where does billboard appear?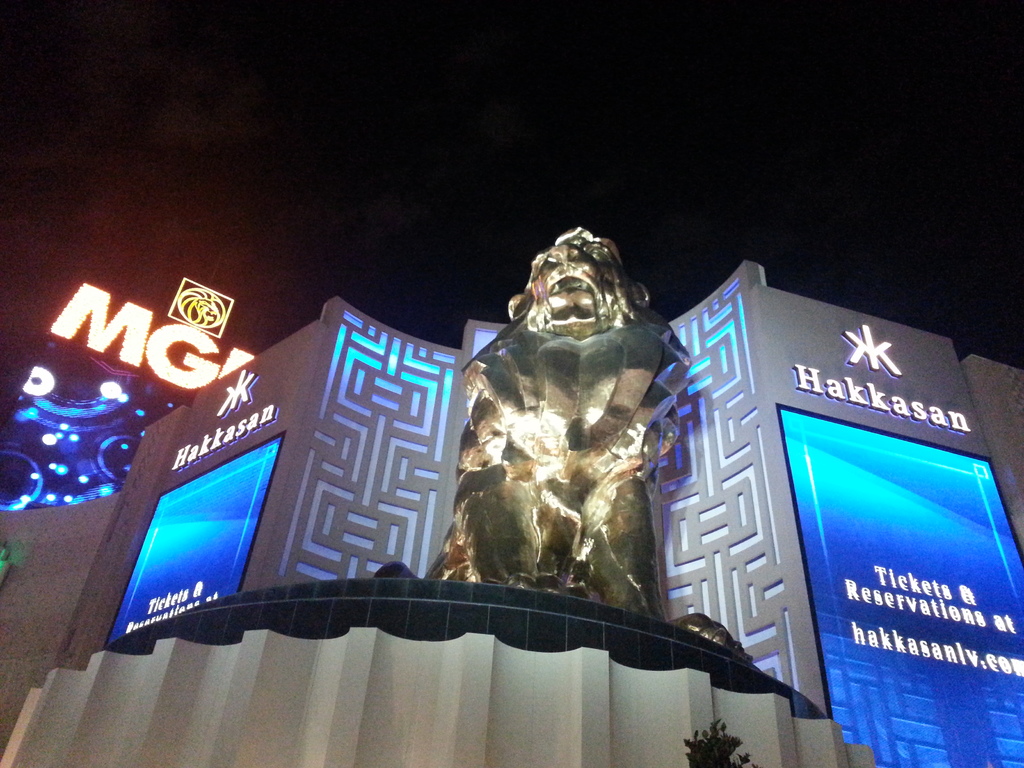
Appears at region(777, 413, 1023, 767).
